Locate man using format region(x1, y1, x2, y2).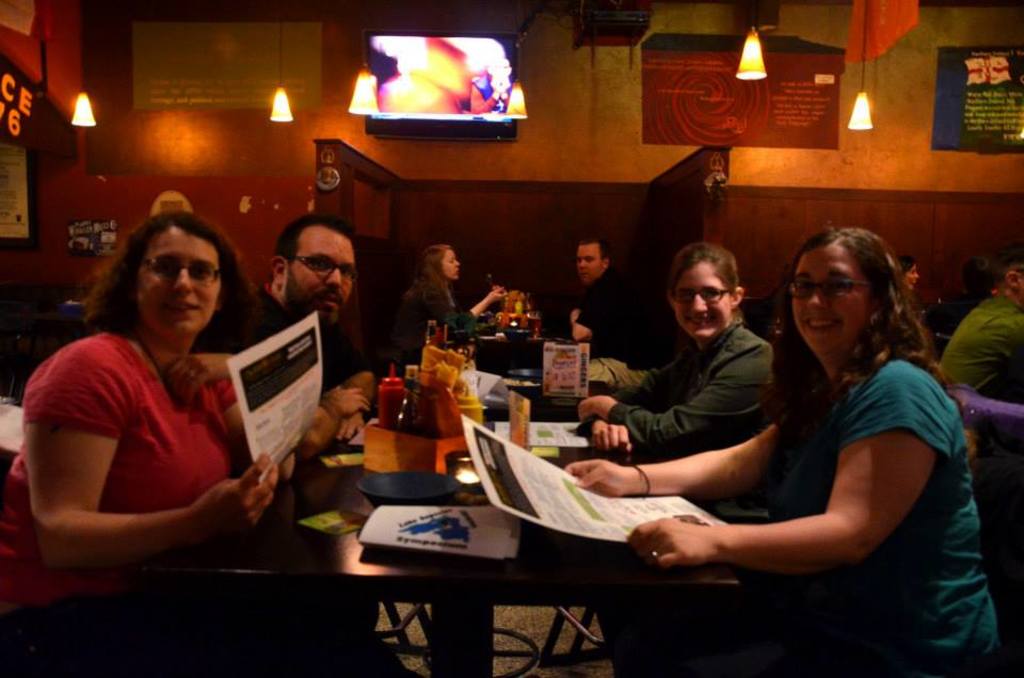
region(237, 213, 384, 371).
